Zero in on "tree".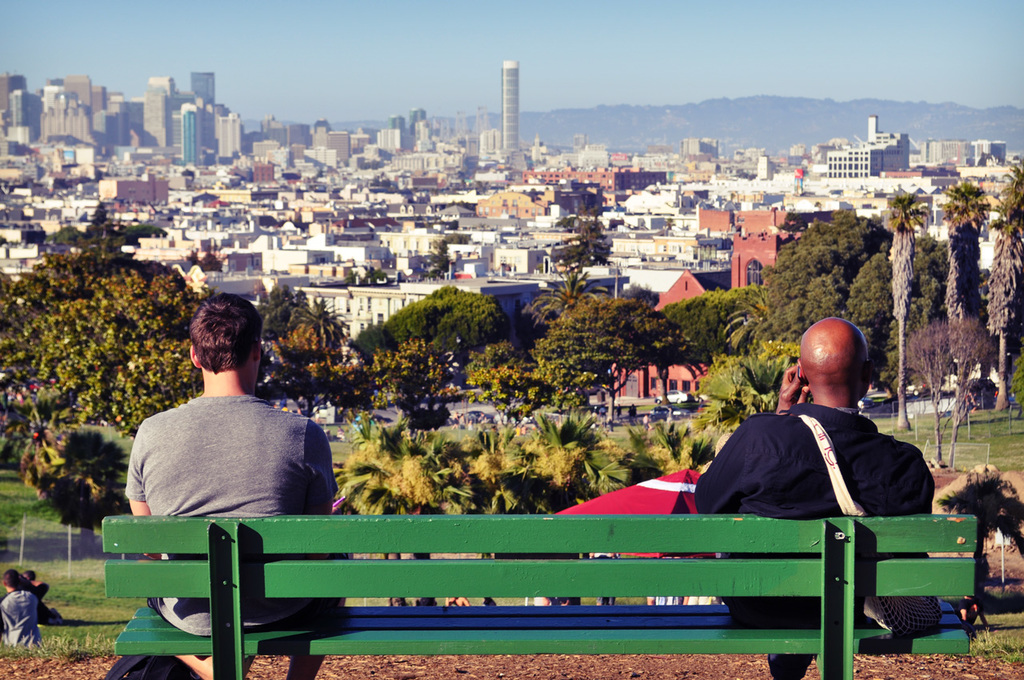
Zeroed in: x1=122, y1=224, x2=164, y2=242.
